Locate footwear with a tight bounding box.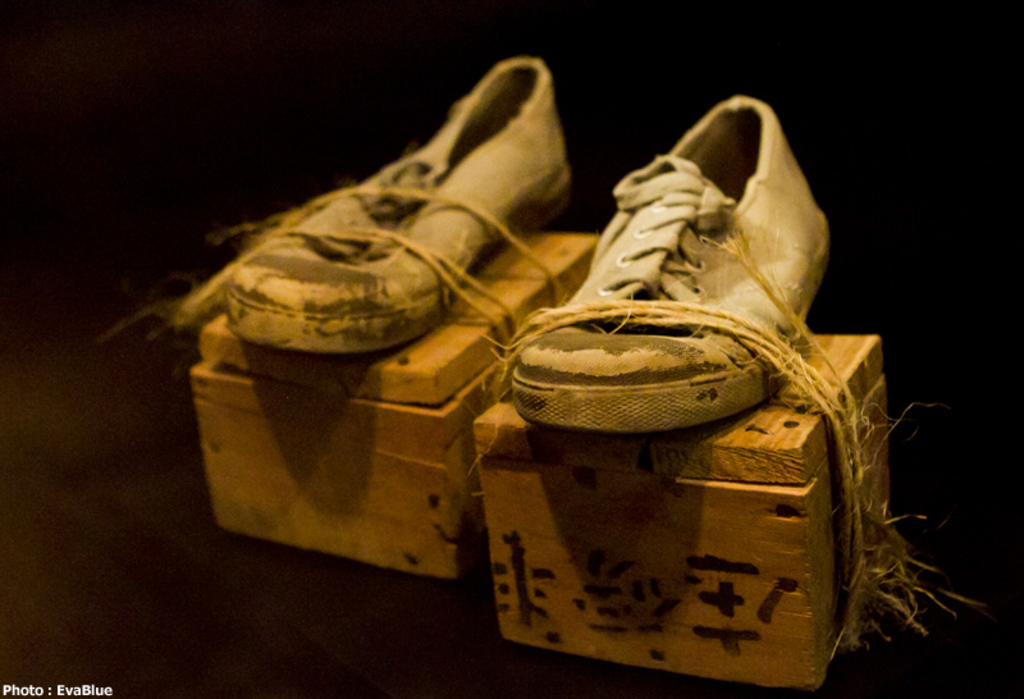
crop(512, 91, 831, 438).
